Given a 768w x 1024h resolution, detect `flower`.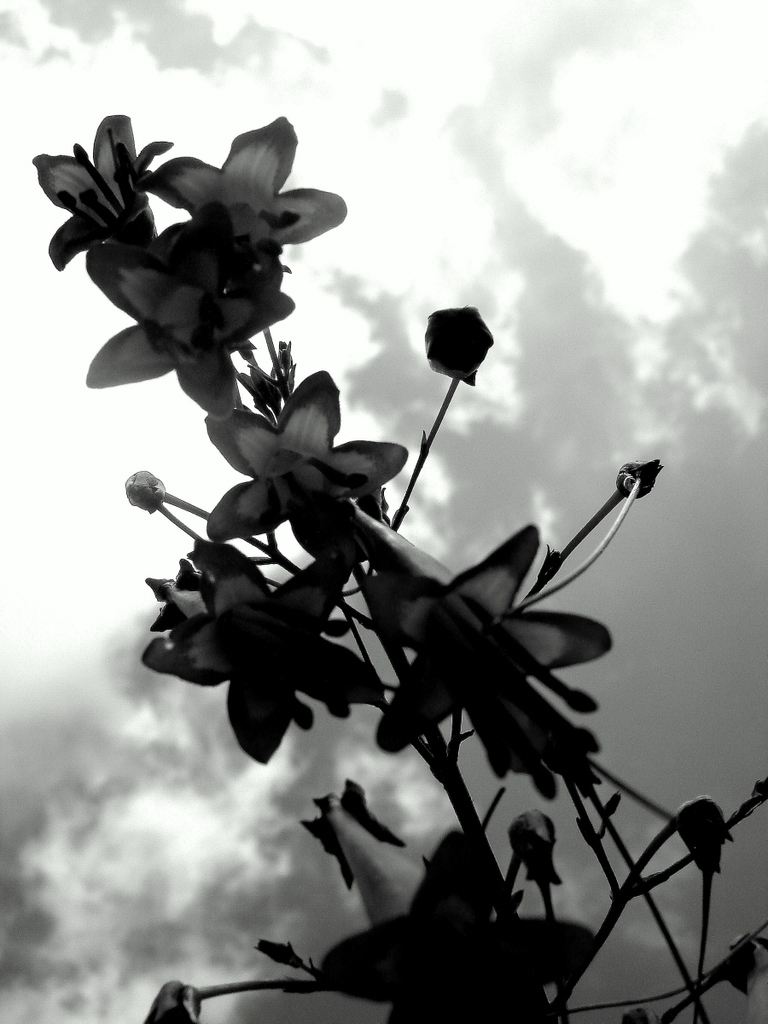
[left=207, top=369, right=424, bottom=564].
